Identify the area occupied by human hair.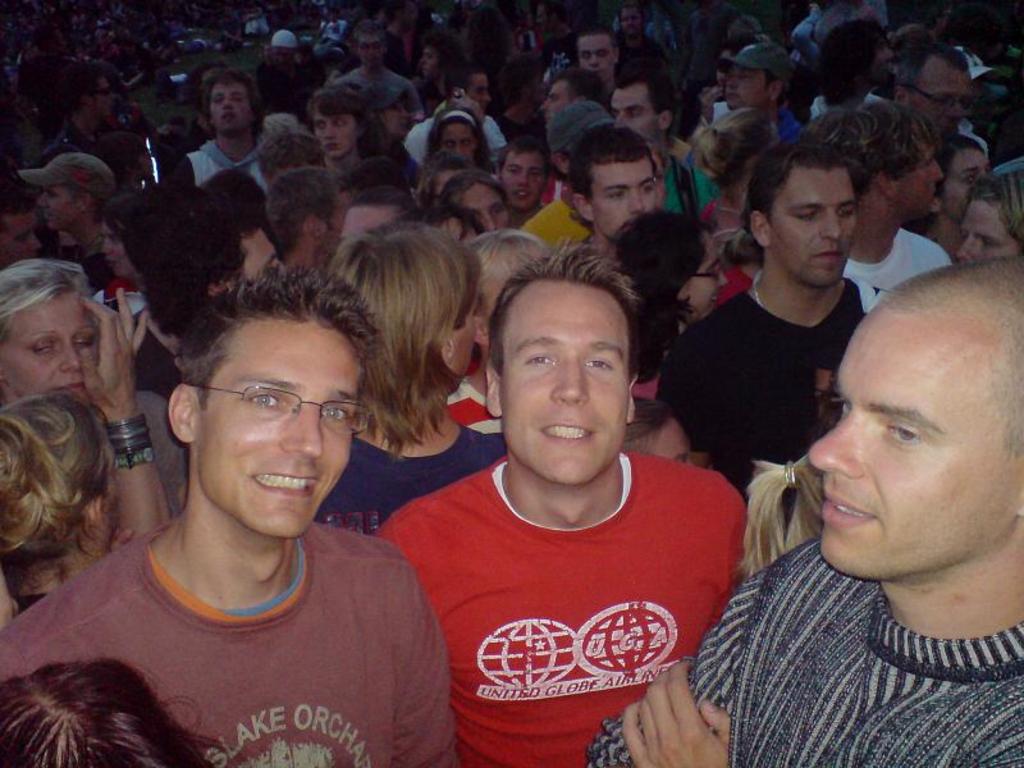
Area: [422, 102, 490, 154].
